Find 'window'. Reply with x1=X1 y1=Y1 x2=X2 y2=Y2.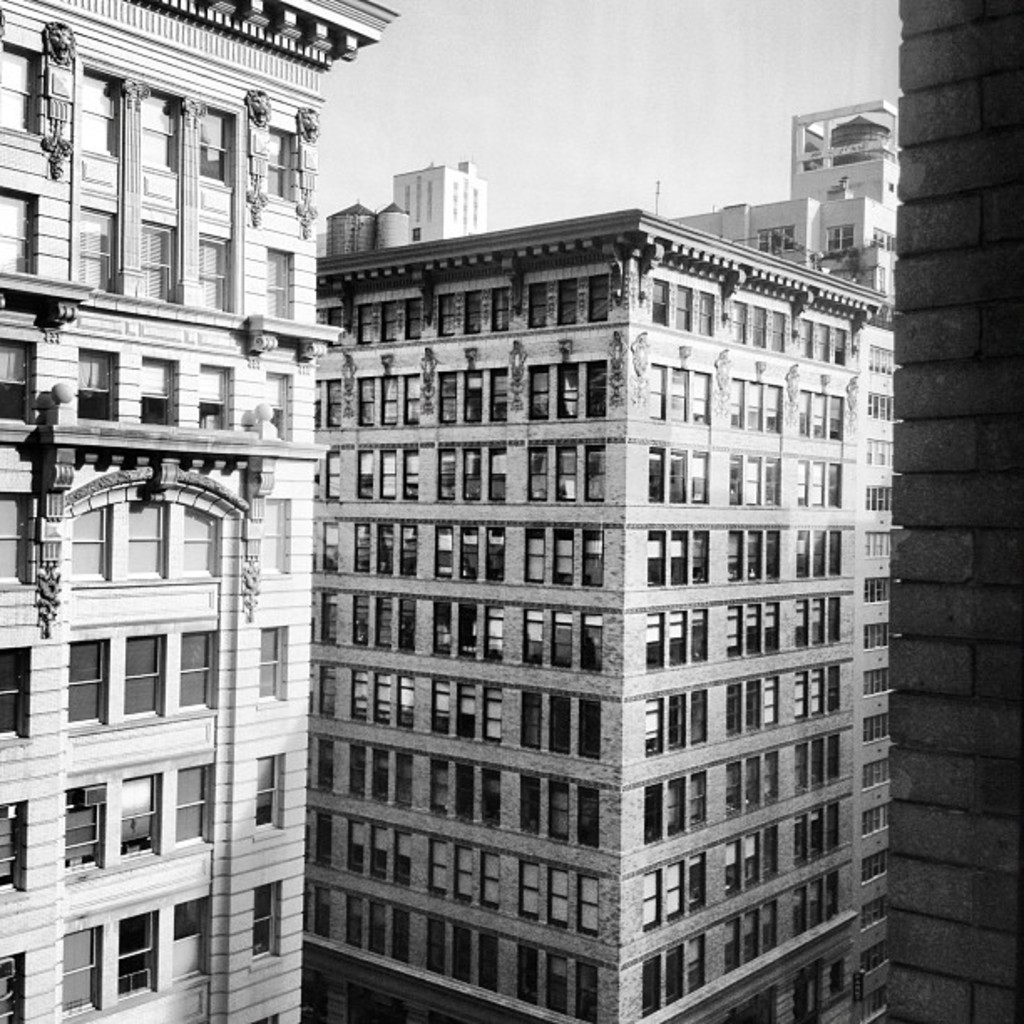
x1=326 y1=310 x2=343 y2=350.
